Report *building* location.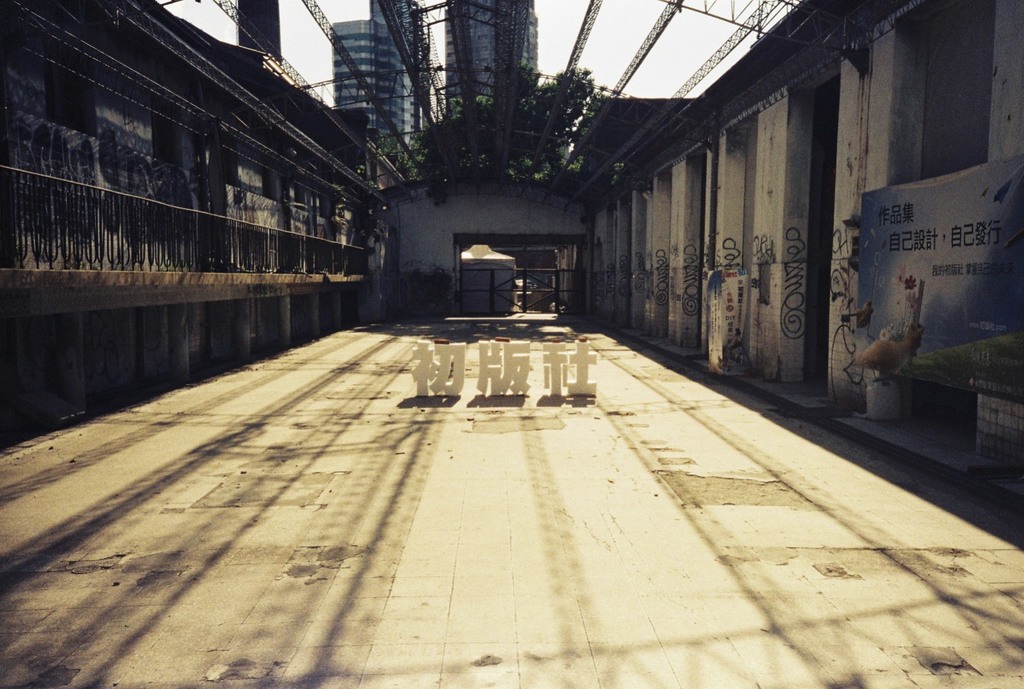
Report: [x1=440, y1=0, x2=547, y2=126].
